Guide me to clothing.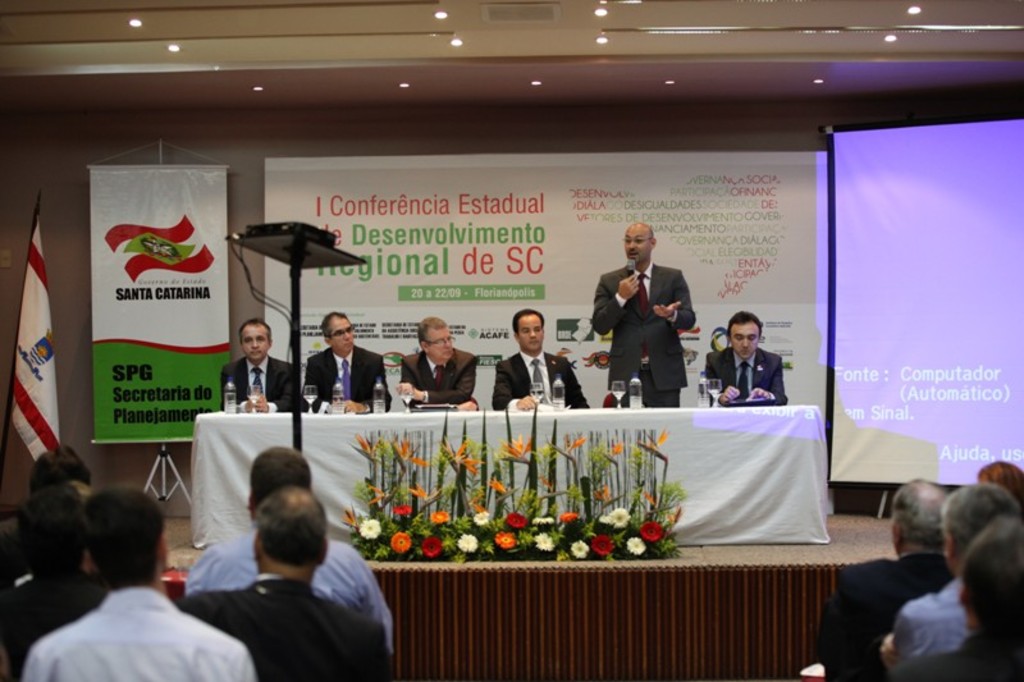
Guidance: left=888, top=577, right=969, bottom=665.
